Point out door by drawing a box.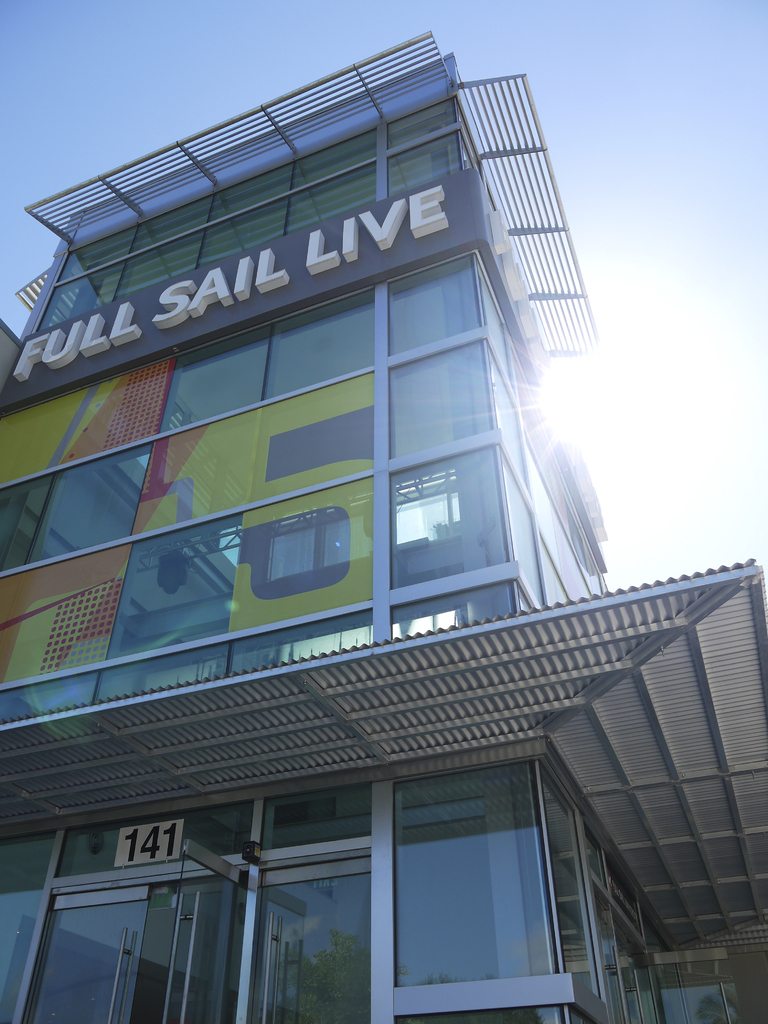
(20,872,159,1021).
